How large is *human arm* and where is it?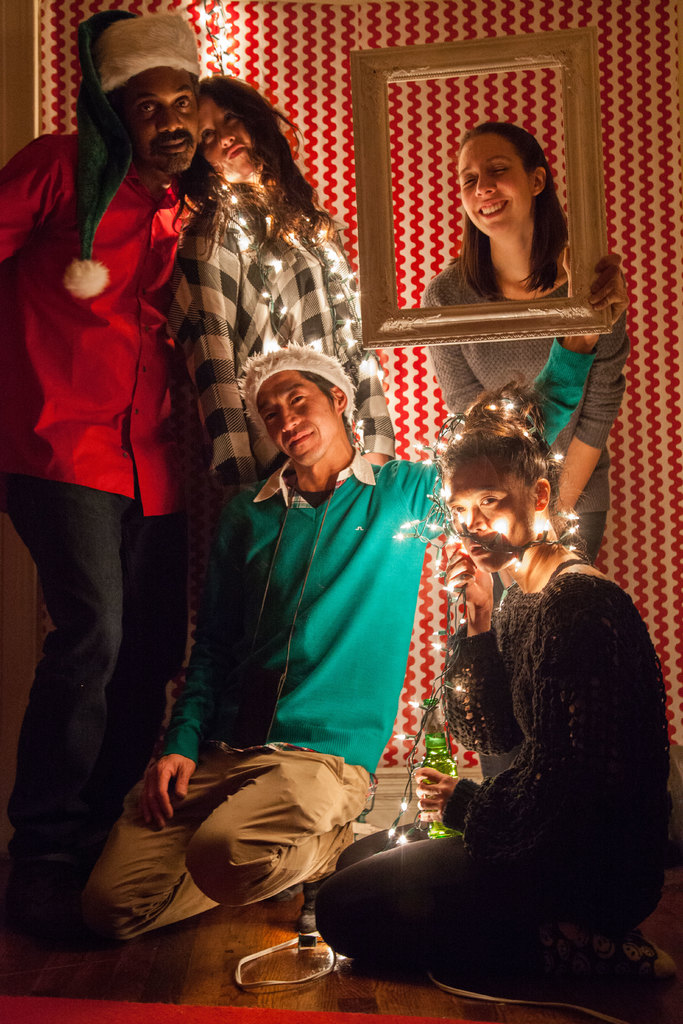
Bounding box: 311/232/395/464.
